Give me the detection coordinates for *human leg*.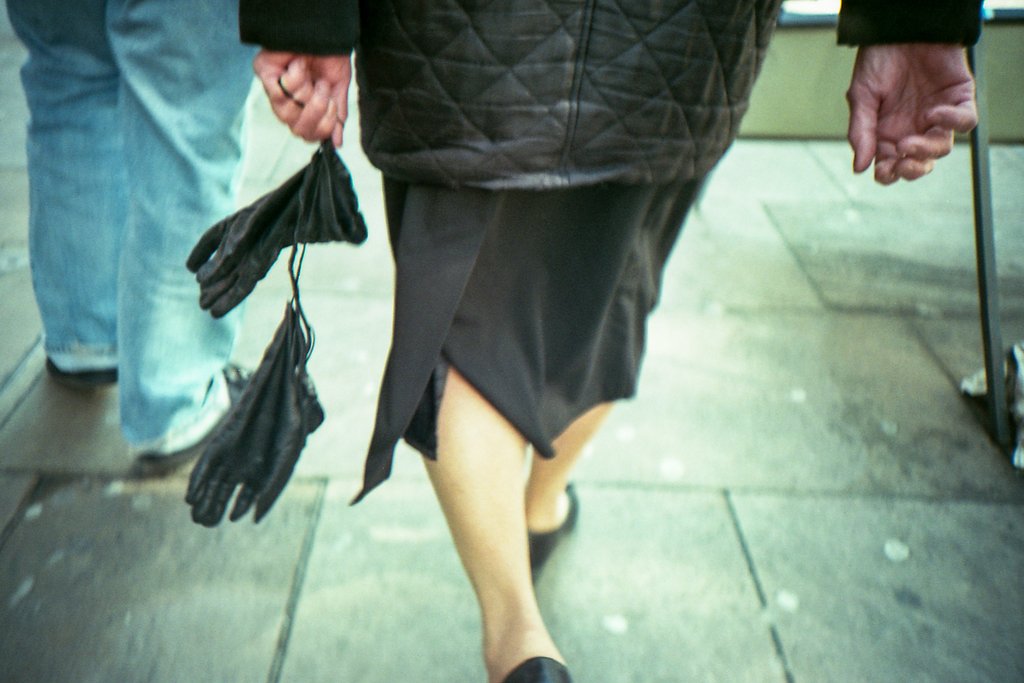
(8, 0, 124, 383).
